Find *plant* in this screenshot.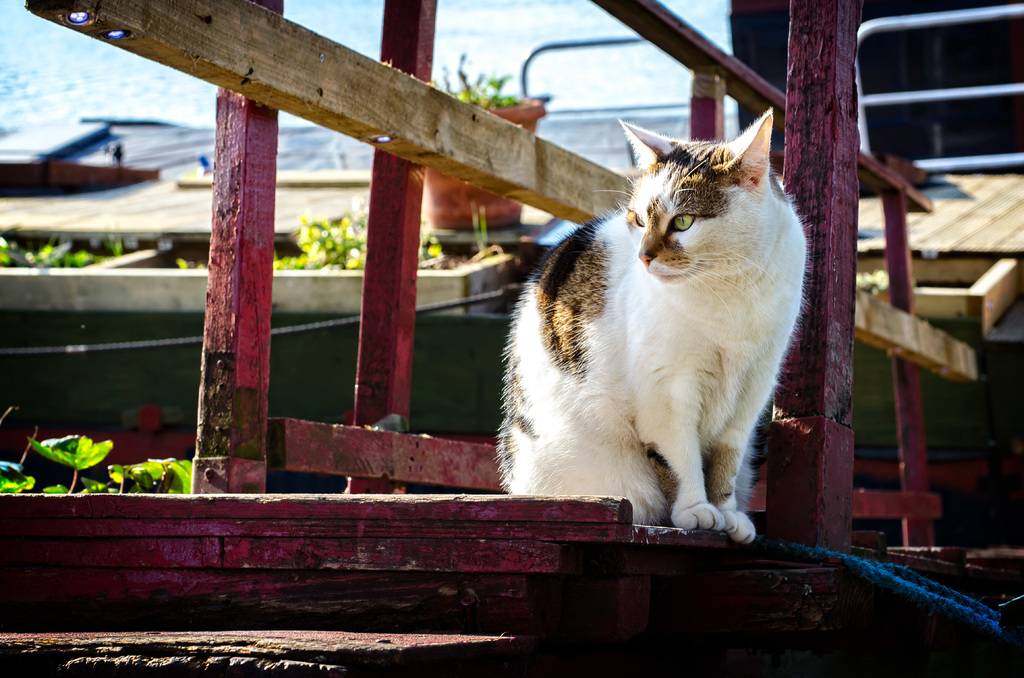
The bounding box for *plant* is <bbox>468, 197, 515, 264</bbox>.
